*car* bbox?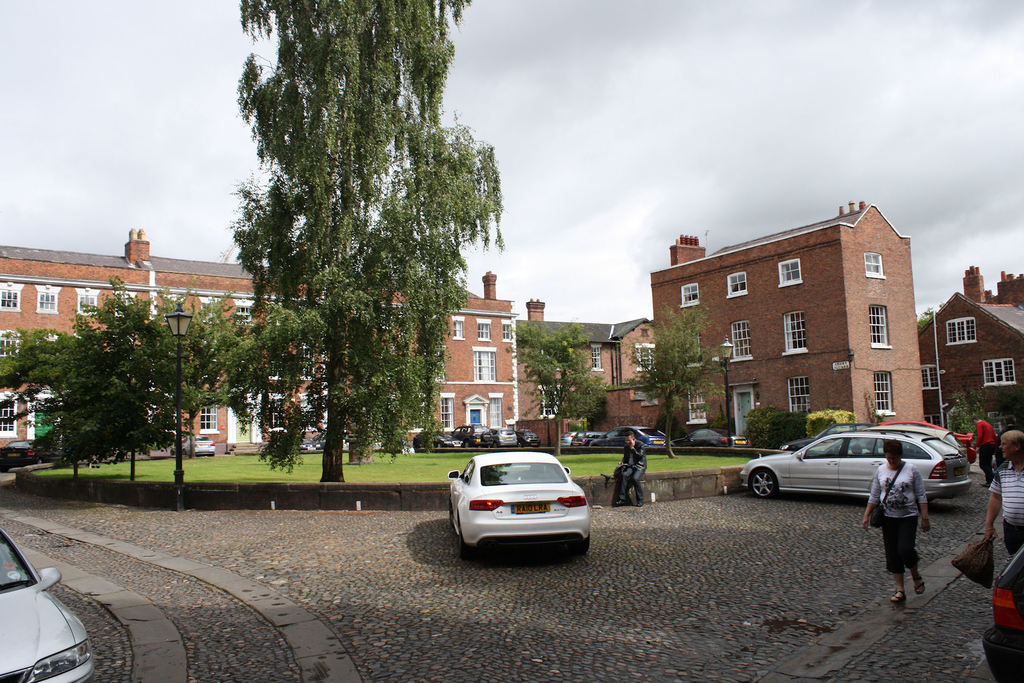
box=[295, 438, 312, 451]
